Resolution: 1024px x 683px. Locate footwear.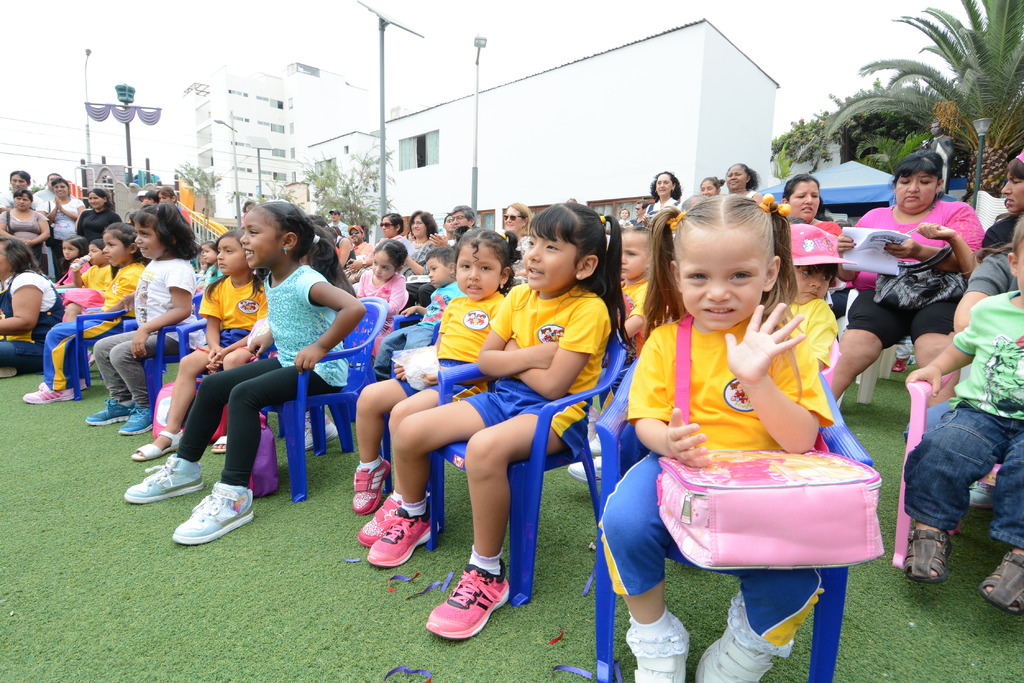
<bbox>630, 635, 695, 682</bbox>.
